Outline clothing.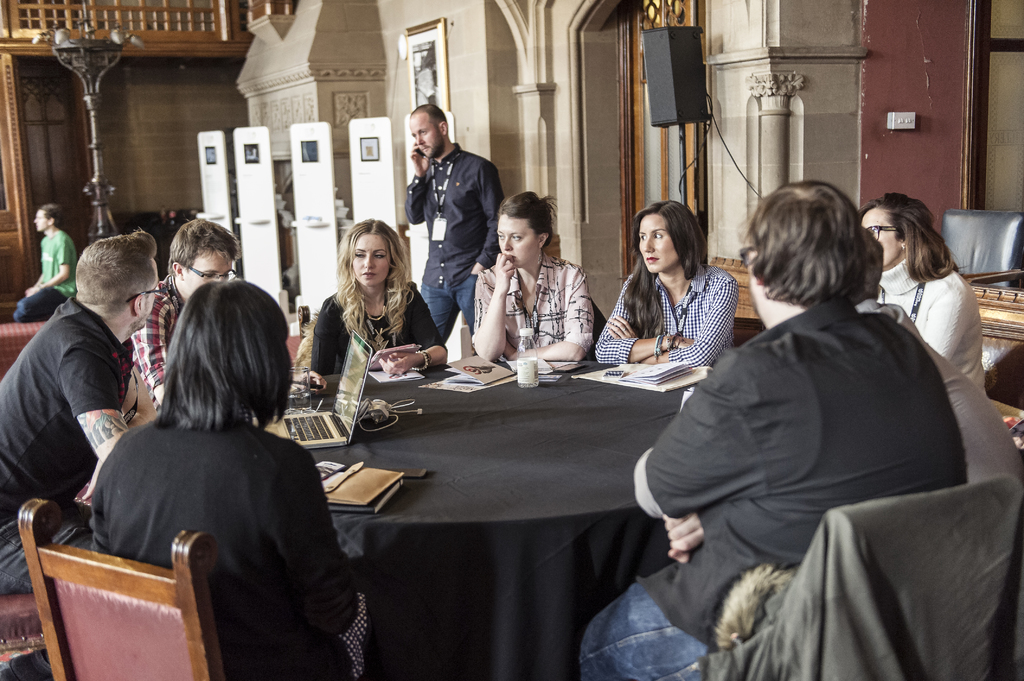
Outline: bbox(474, 254, 601, 368).
